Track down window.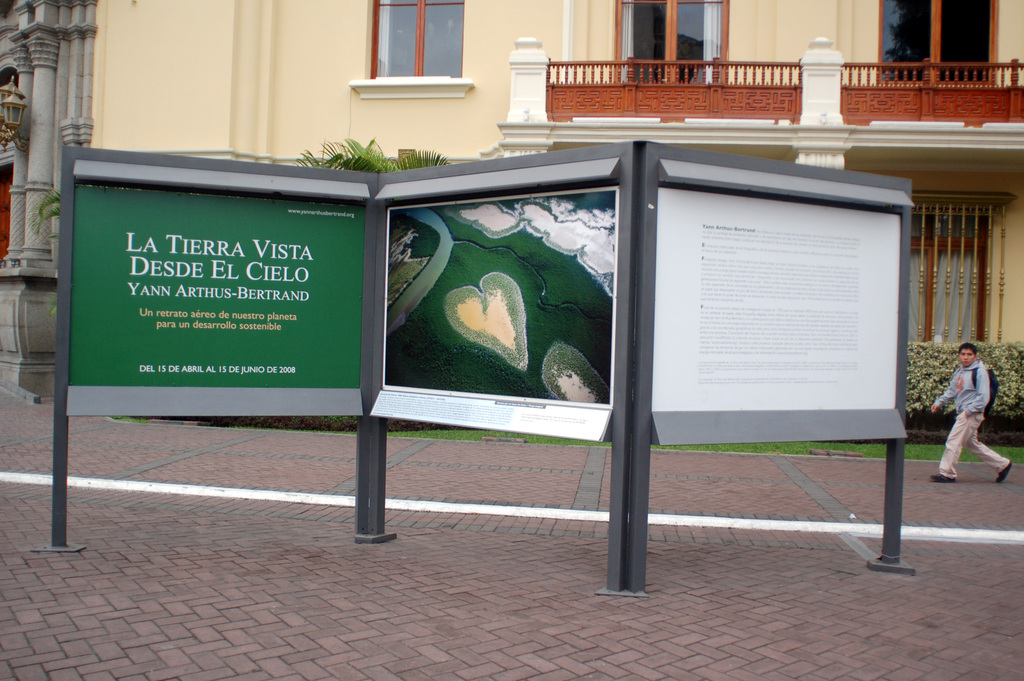
Tracked to detection(875, 0, 998, 86).
